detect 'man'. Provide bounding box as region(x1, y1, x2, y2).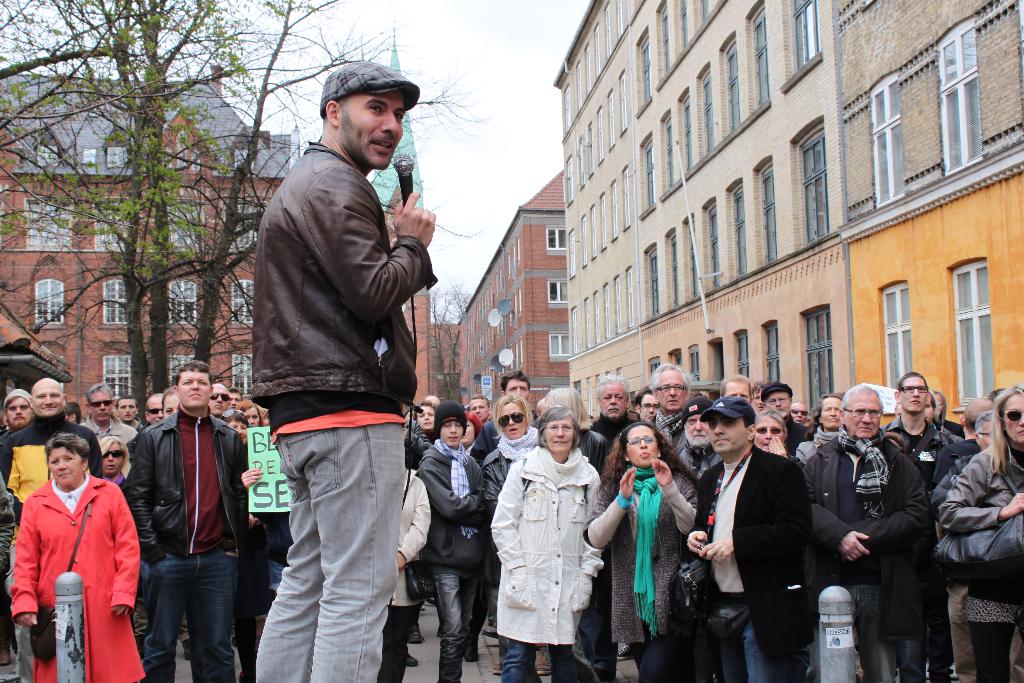
region(204, 384, 237, 428).
